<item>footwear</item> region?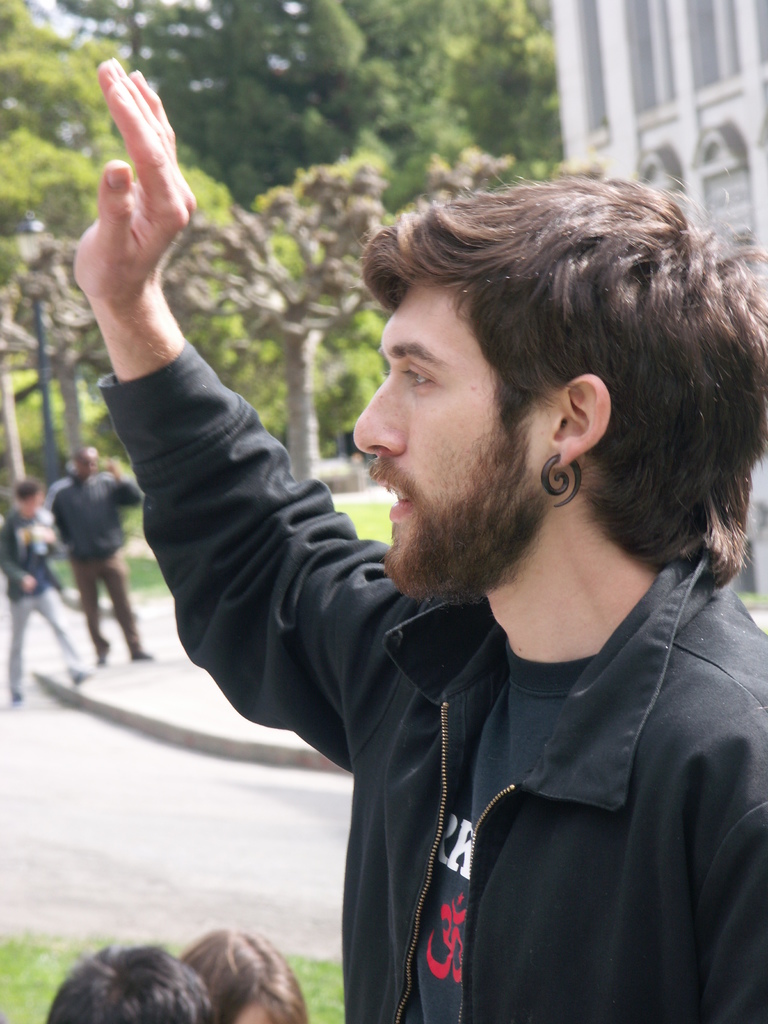
select_region(97, 643, 109, 665)
